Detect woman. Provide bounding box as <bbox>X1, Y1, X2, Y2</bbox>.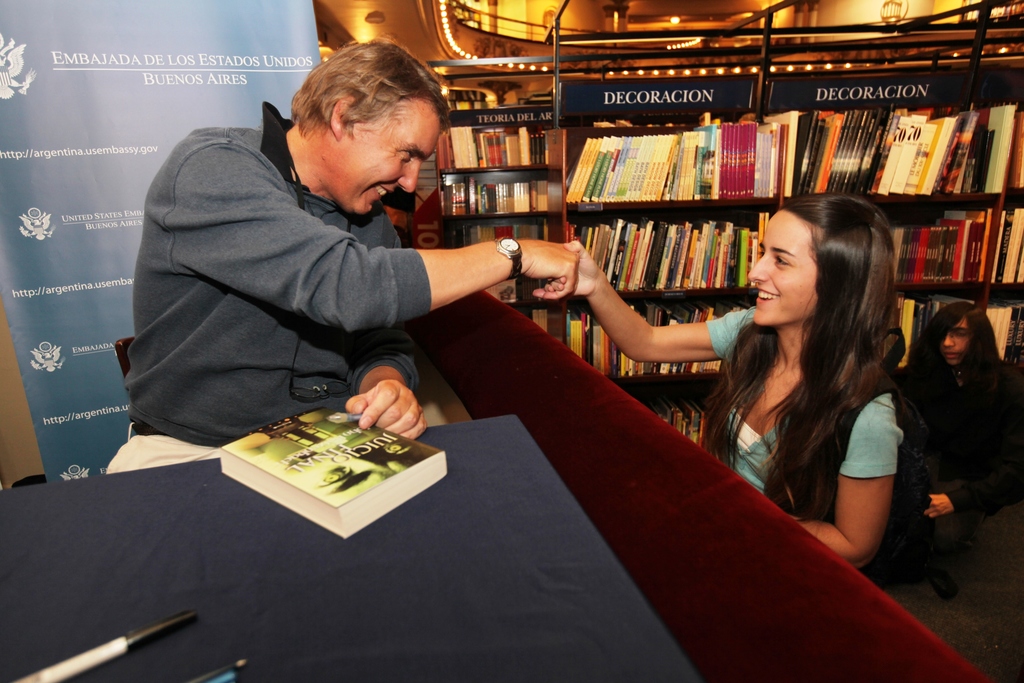
<bbox>916, 281, 1017, 548</bbox>.
